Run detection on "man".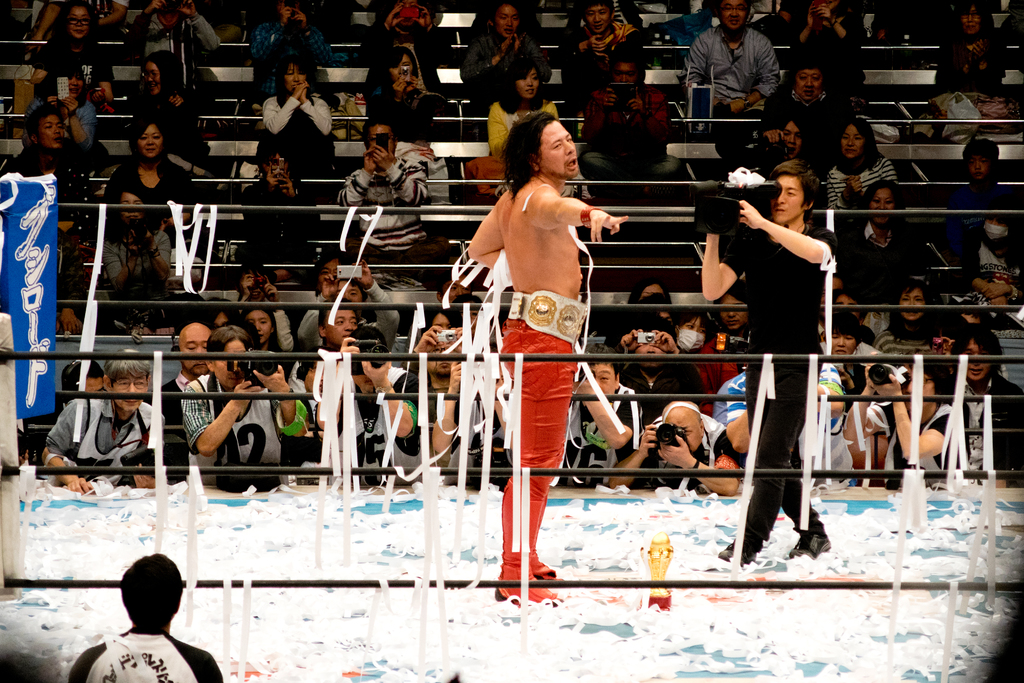
Result: [x1=701, y1=156, x2=836, y2=564].
